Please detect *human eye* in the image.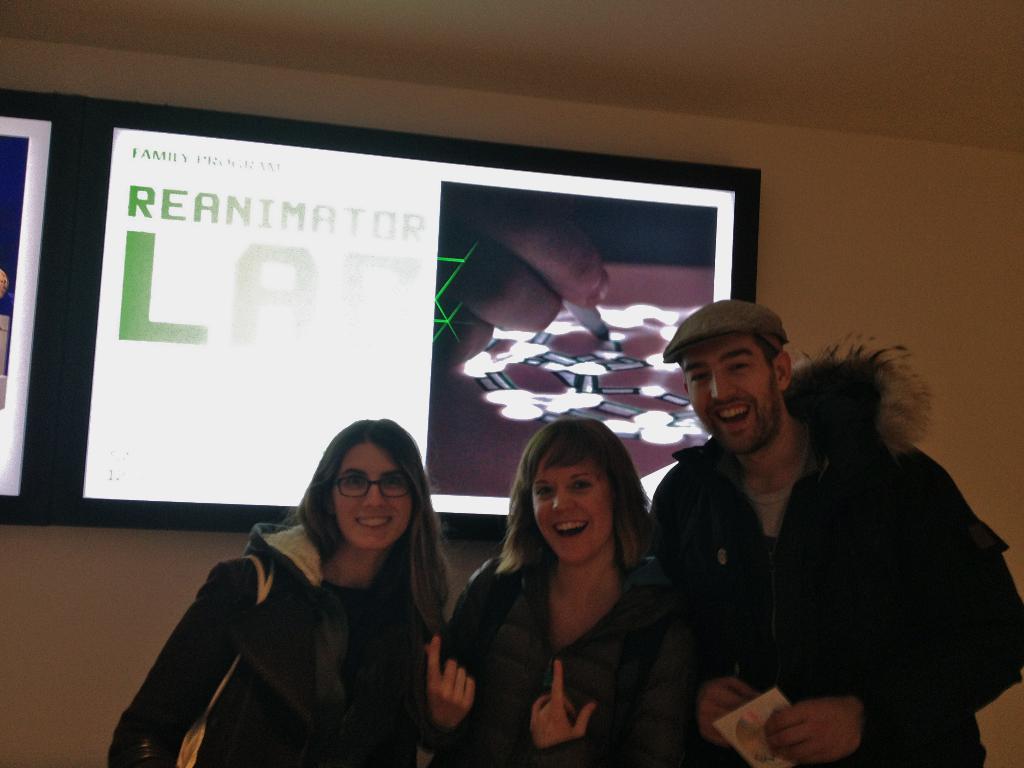
532, 484, 554, 500.
